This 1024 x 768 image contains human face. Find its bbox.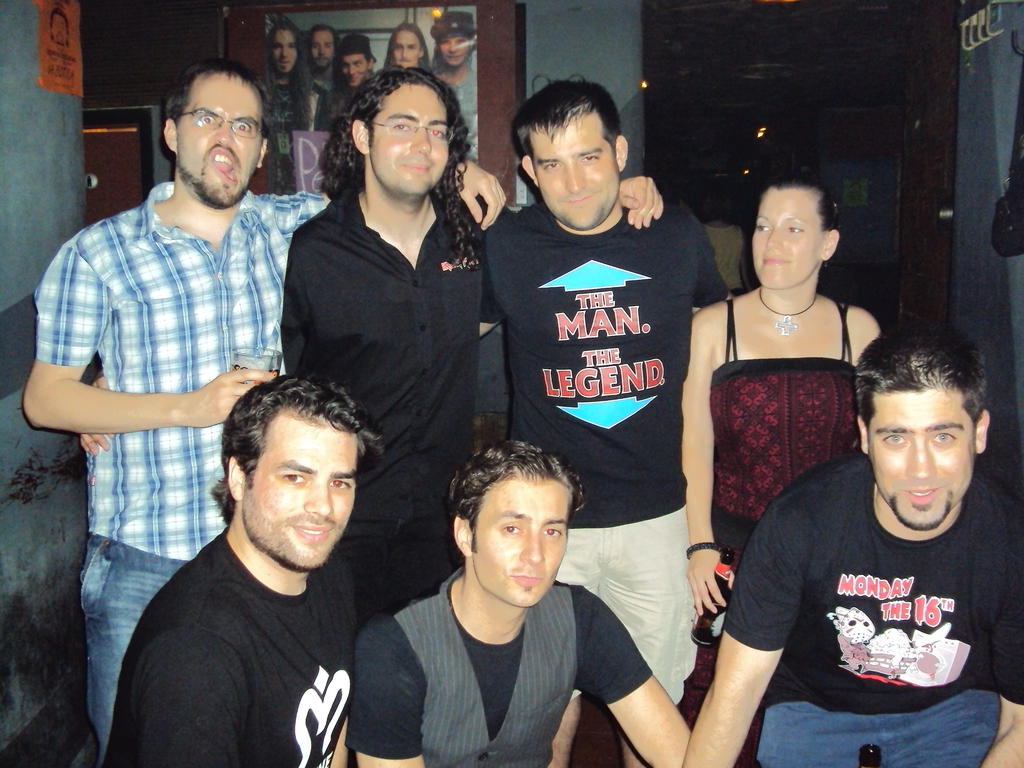
x1=532, y1=111, x2=622, y2=236.
